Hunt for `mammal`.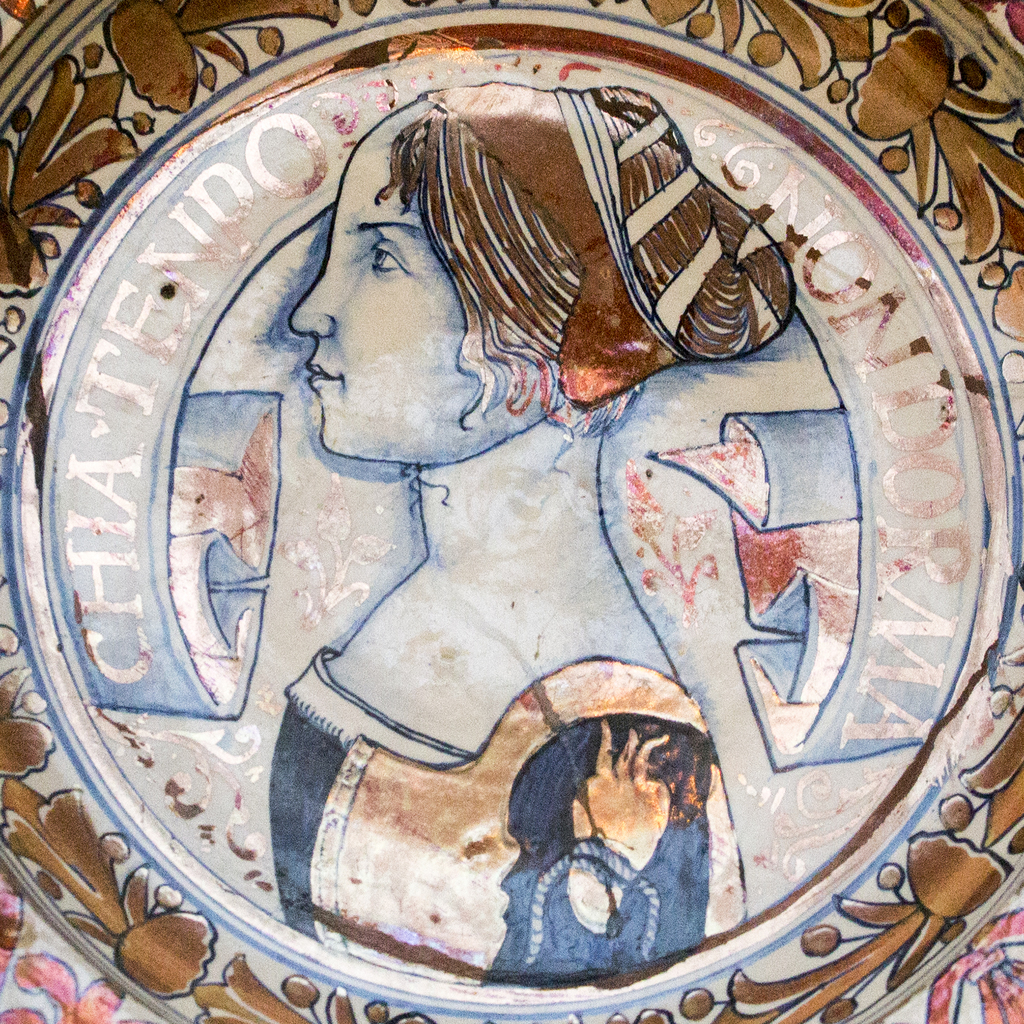
Hunted down at {"left": 266, "top": 74, "right": 796, "bottom": 973}.
